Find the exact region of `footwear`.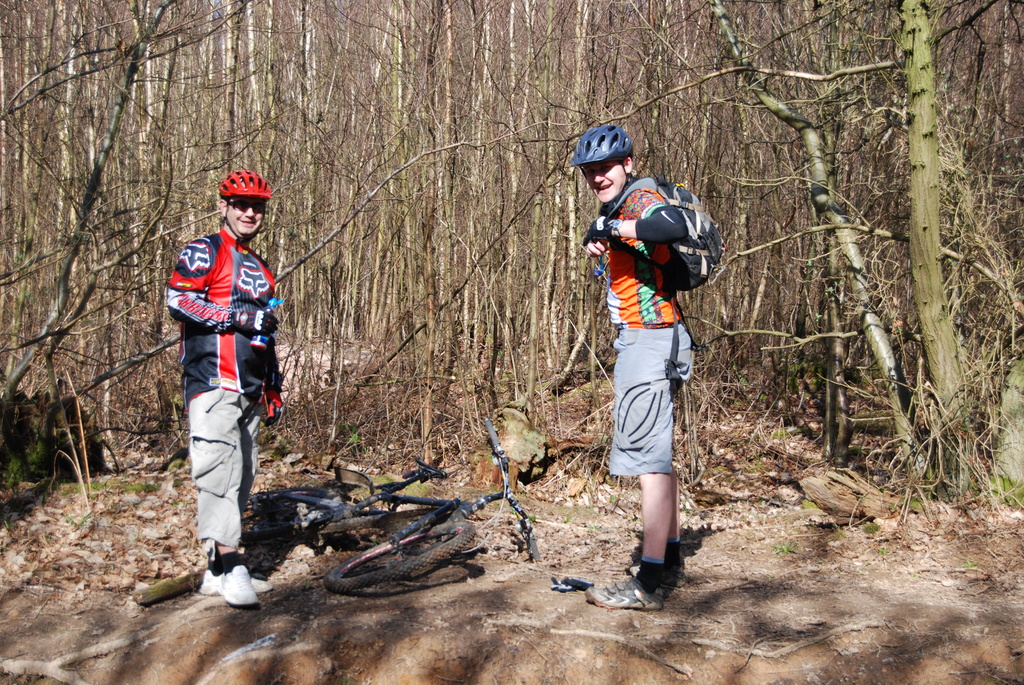
Exact region: [x1=217, y1=565, x2=259, y2=606].
